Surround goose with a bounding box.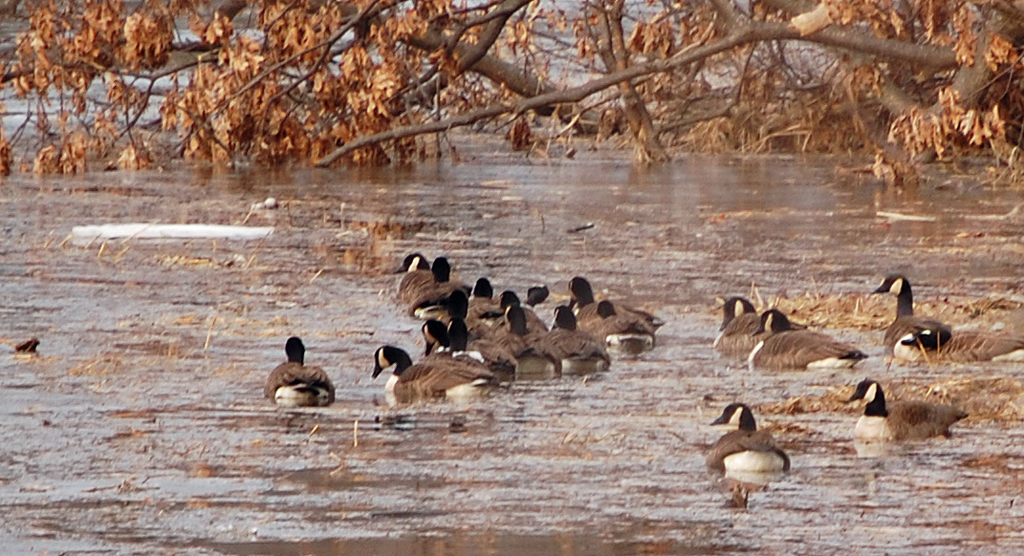
707, 290, 764, 357.
